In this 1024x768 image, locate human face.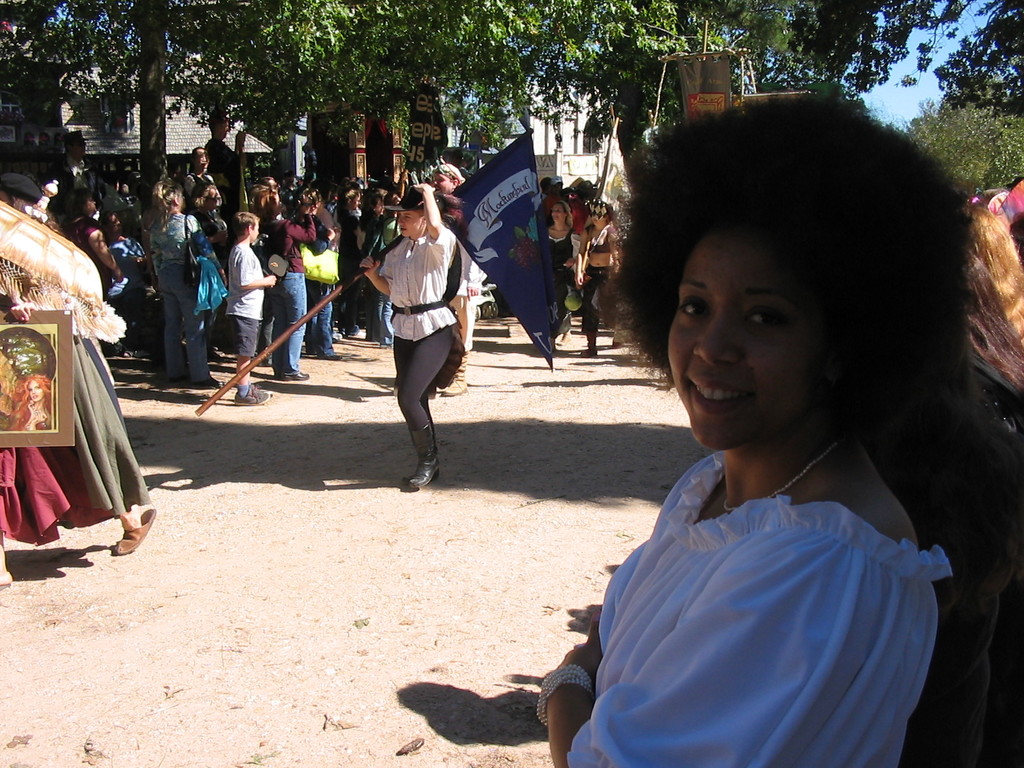
Bounding box: <box>435,173,453,196</box>.
